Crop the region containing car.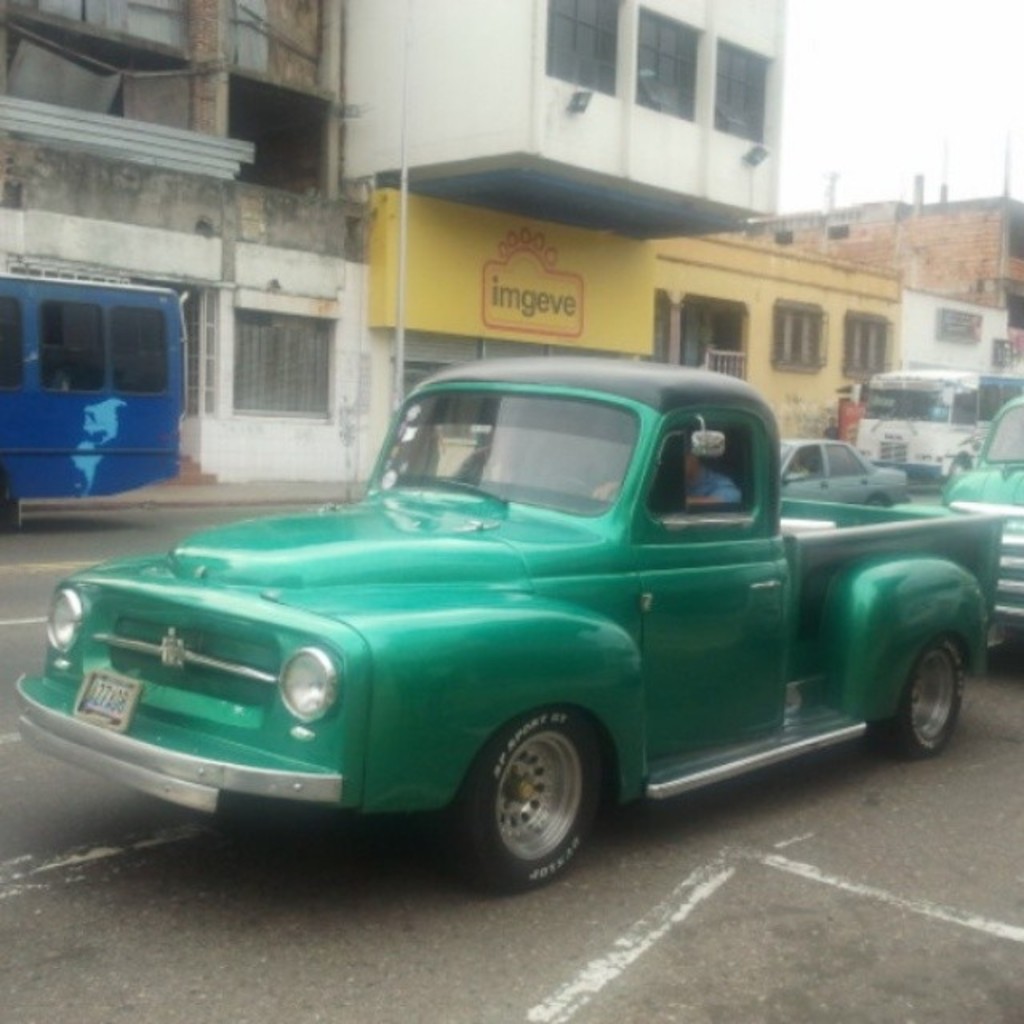
Crop region: <box>939,394,1022,667</box>.
